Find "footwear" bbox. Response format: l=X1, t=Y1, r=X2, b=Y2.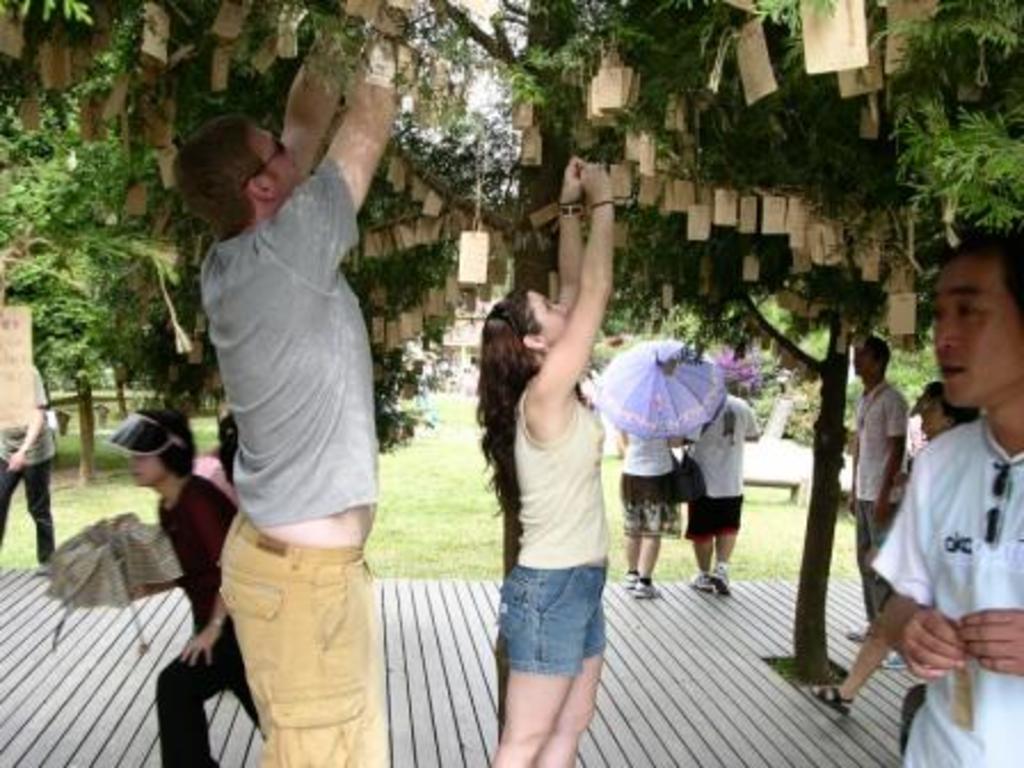
l=683, t=576, r=713, b=592.
